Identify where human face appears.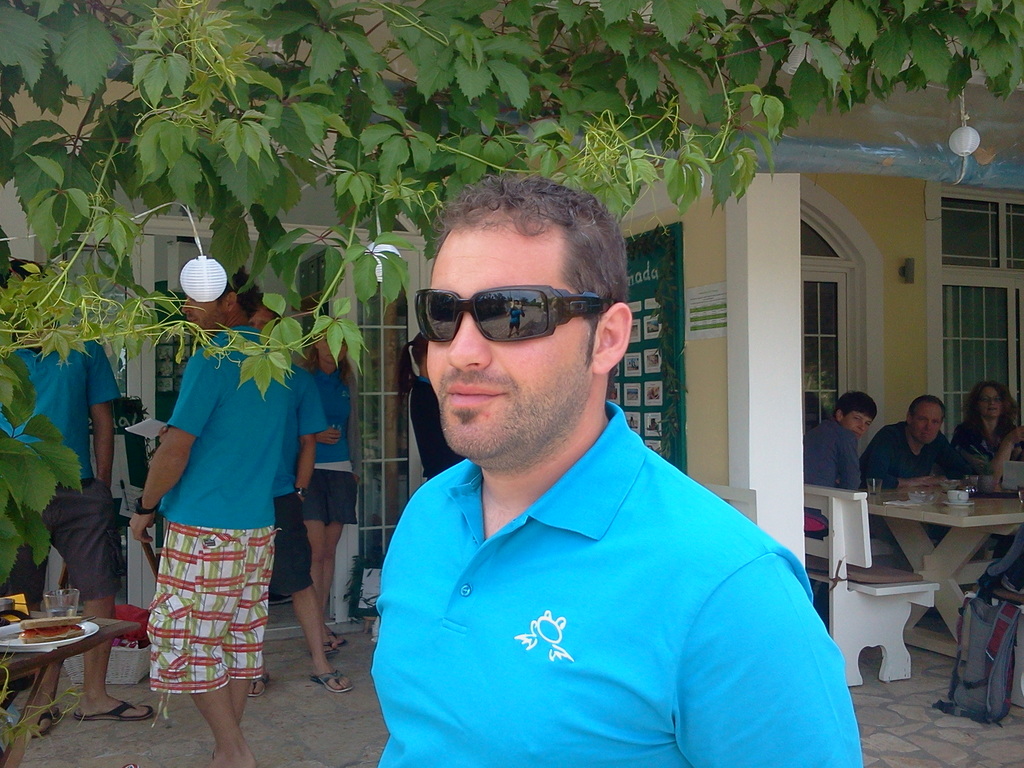
Appears at (x1=251, y1=304, x2=271, y2=333).
